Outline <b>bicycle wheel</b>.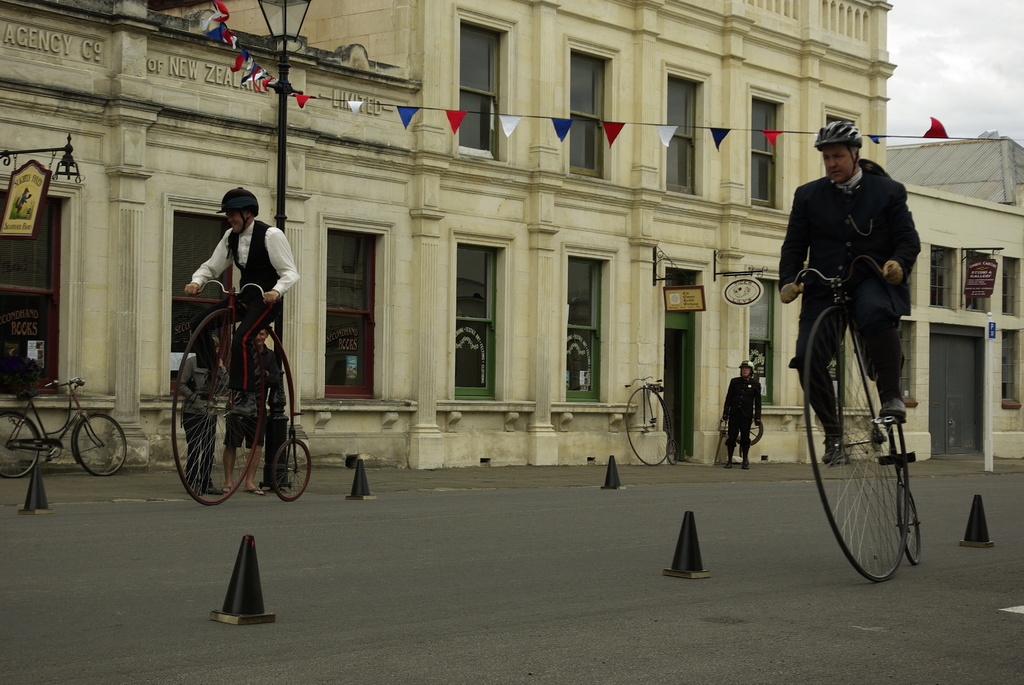
Outline: (x1=275, y1=433, x2=319, y2=512).
